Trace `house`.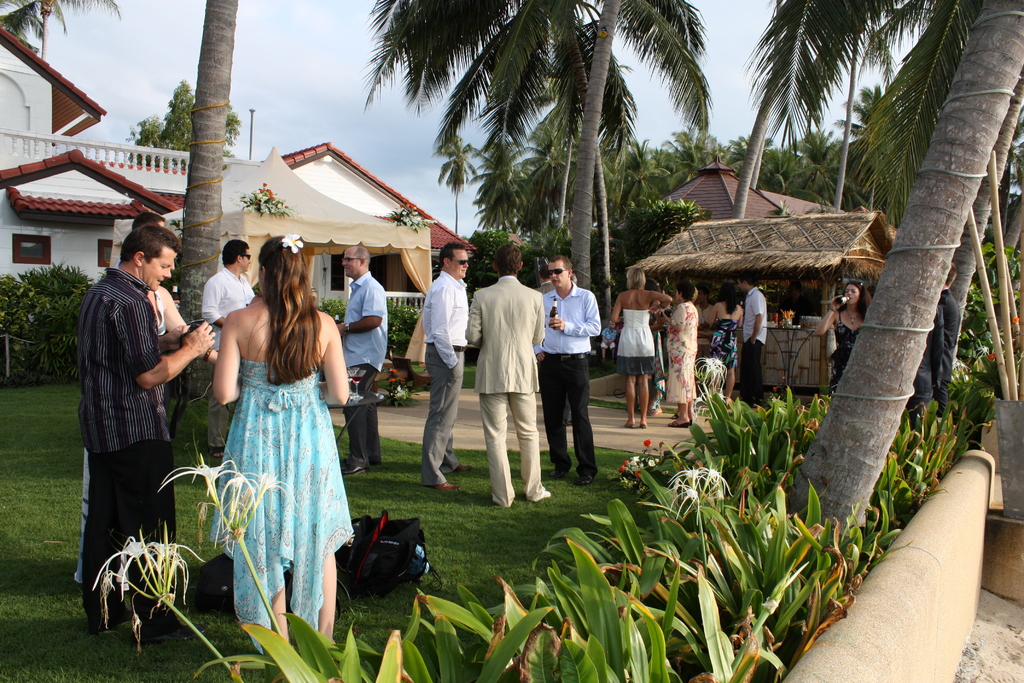
Traced to [0,28,477,314].
